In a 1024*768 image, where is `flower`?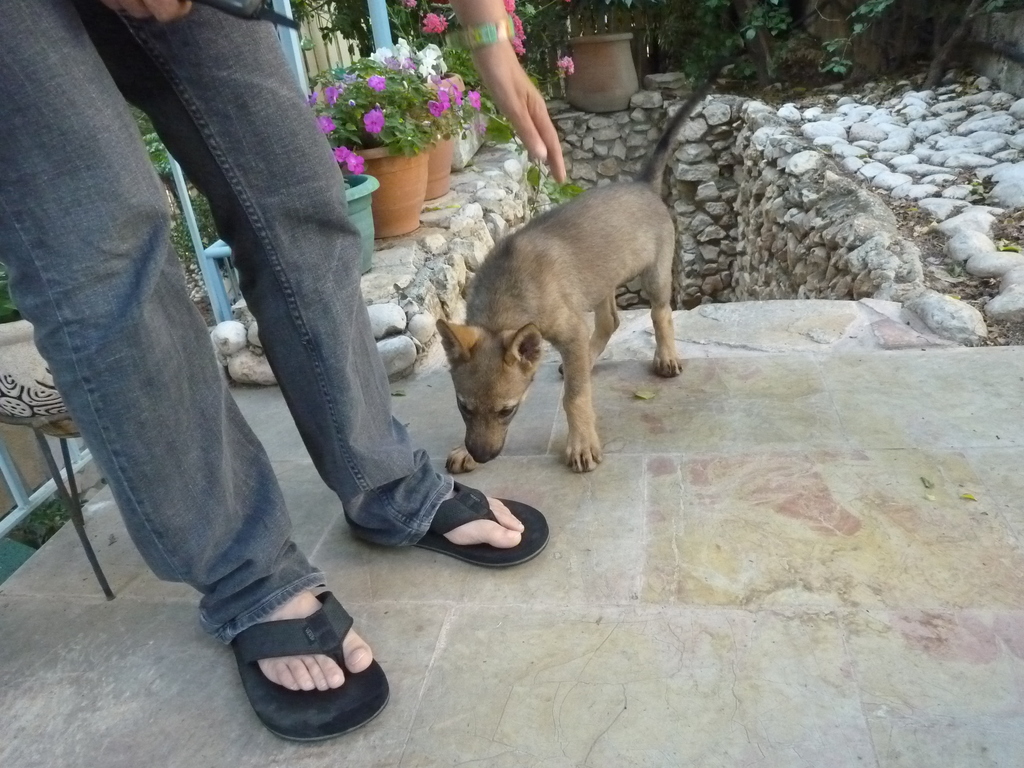
crop(470, 88, 481, 114).
